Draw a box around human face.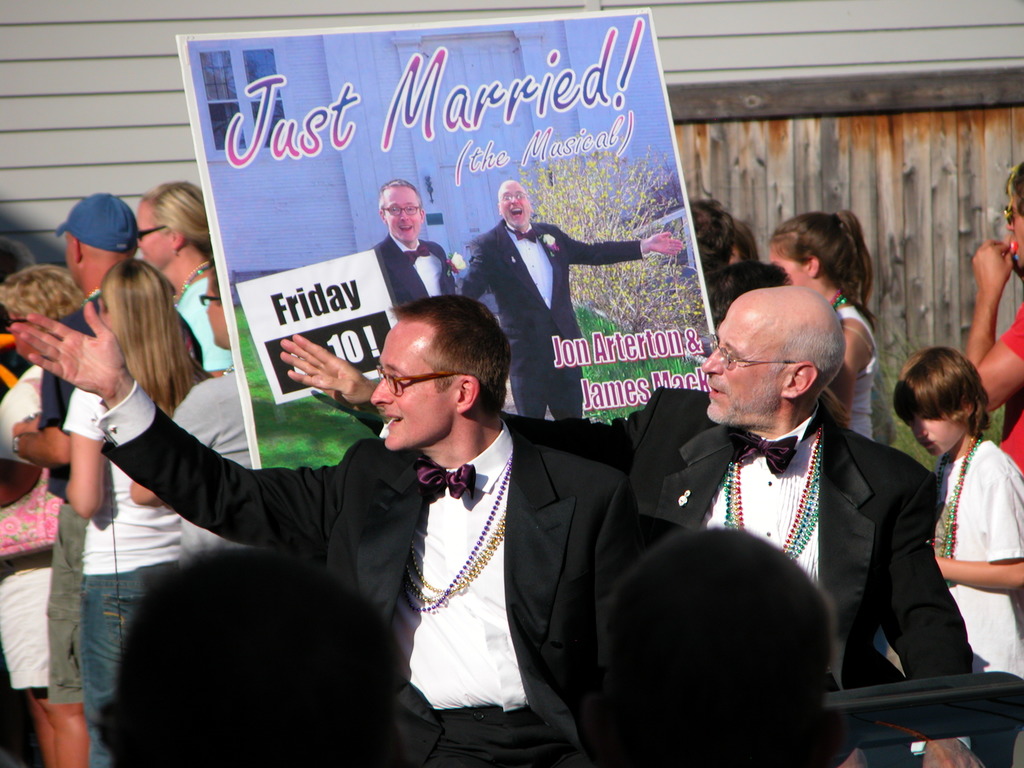
<box>135,202,167,267</box>.
